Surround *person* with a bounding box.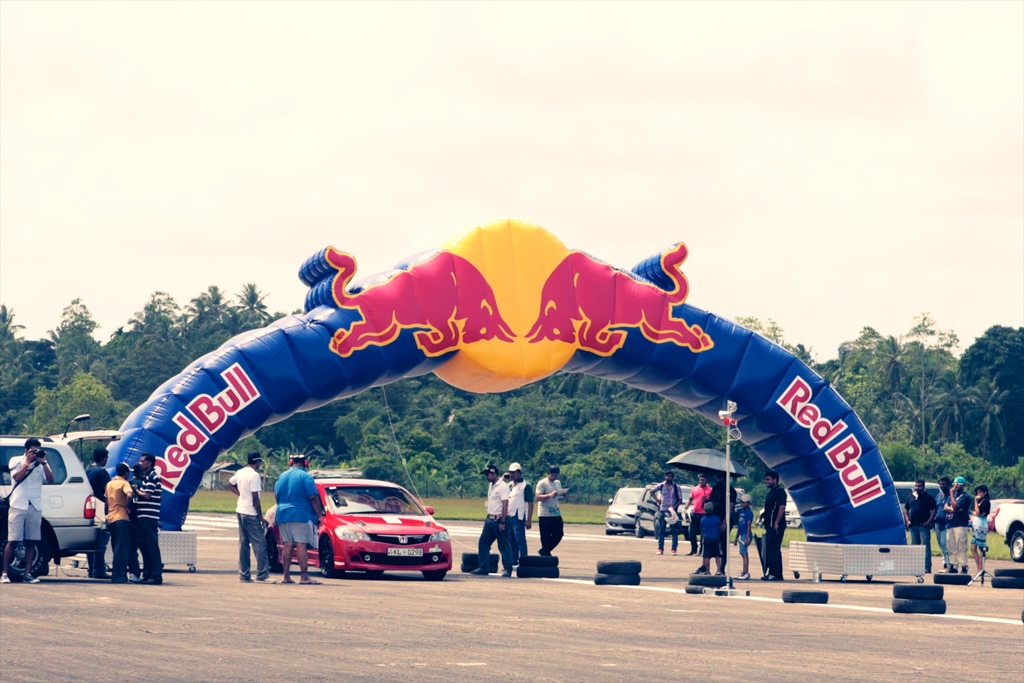
{"x1": 733, "y1": 493, "x2": 756, "y2": 581}.
